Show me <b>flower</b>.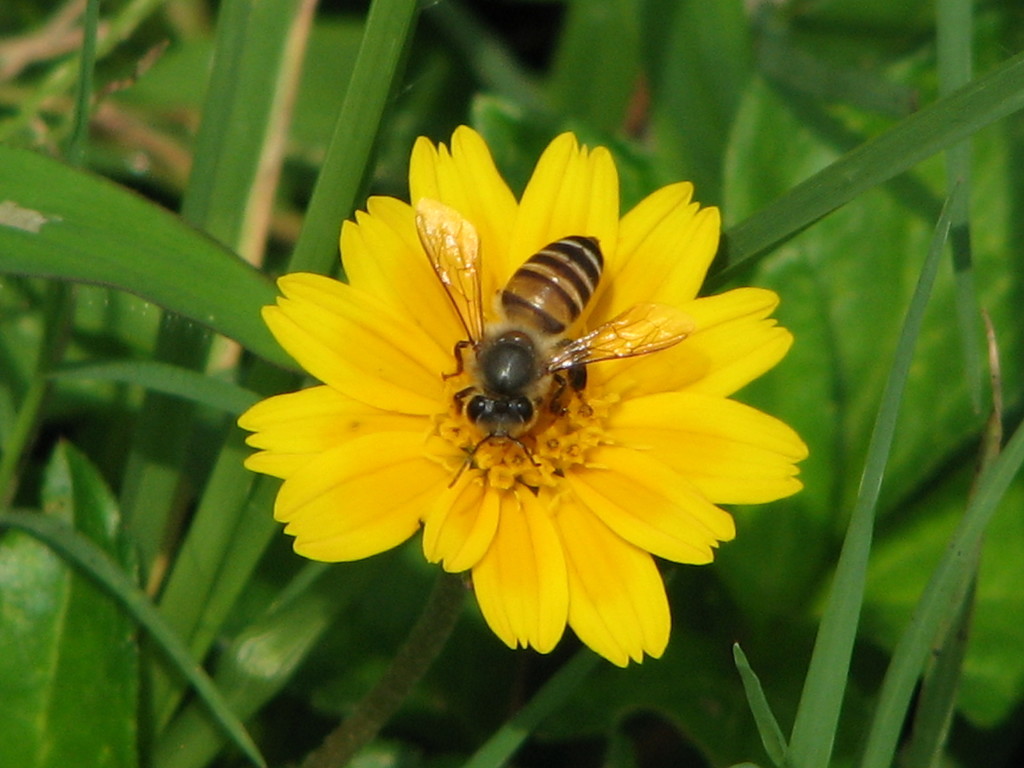
<b>flower</b> is here: detection(198, 116, 803, 672).
